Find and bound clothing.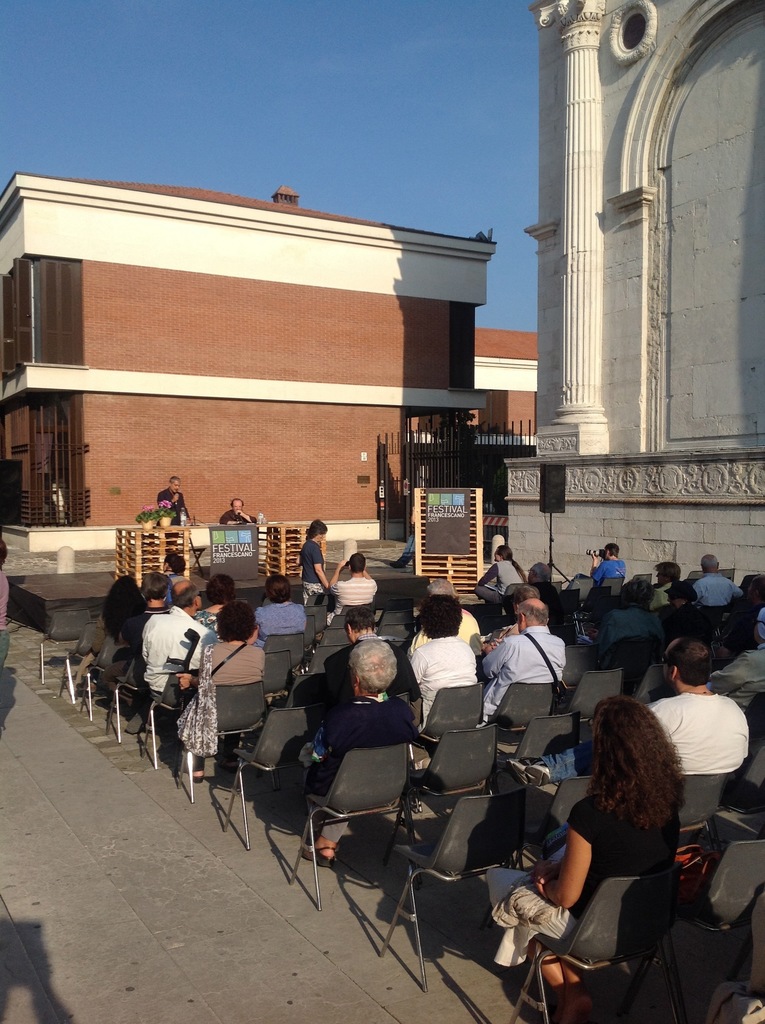
Bound: box=[216, 508, 258, 527].
